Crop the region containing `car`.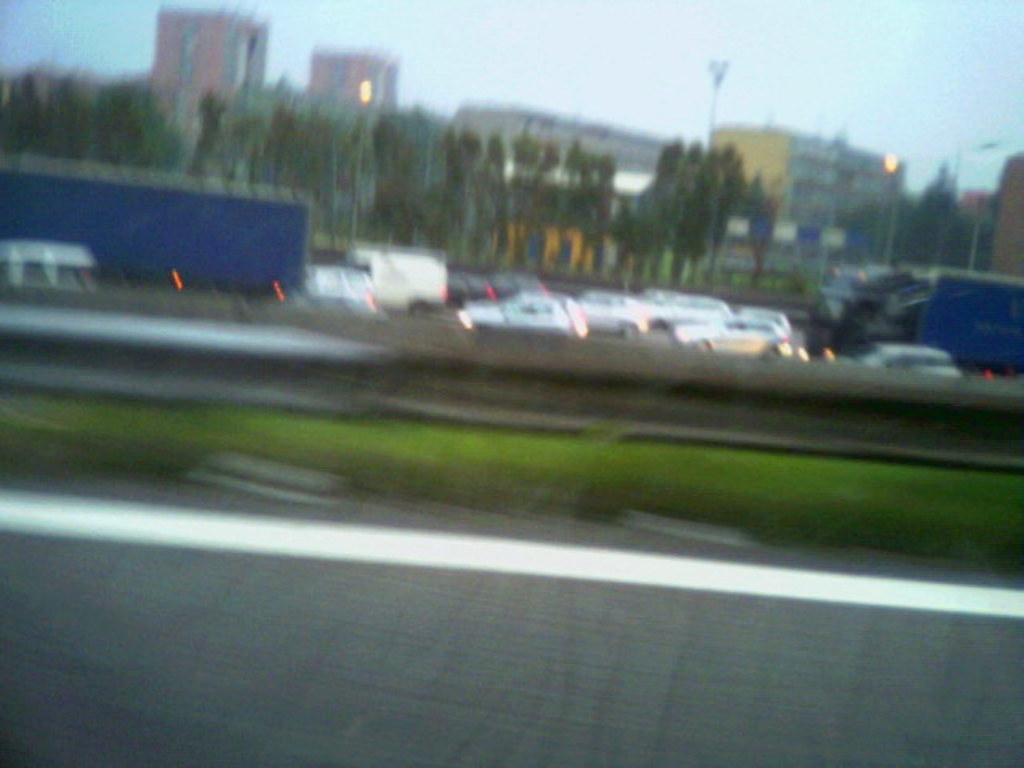
Crop region: BBox(582, 294, 648, 336).
